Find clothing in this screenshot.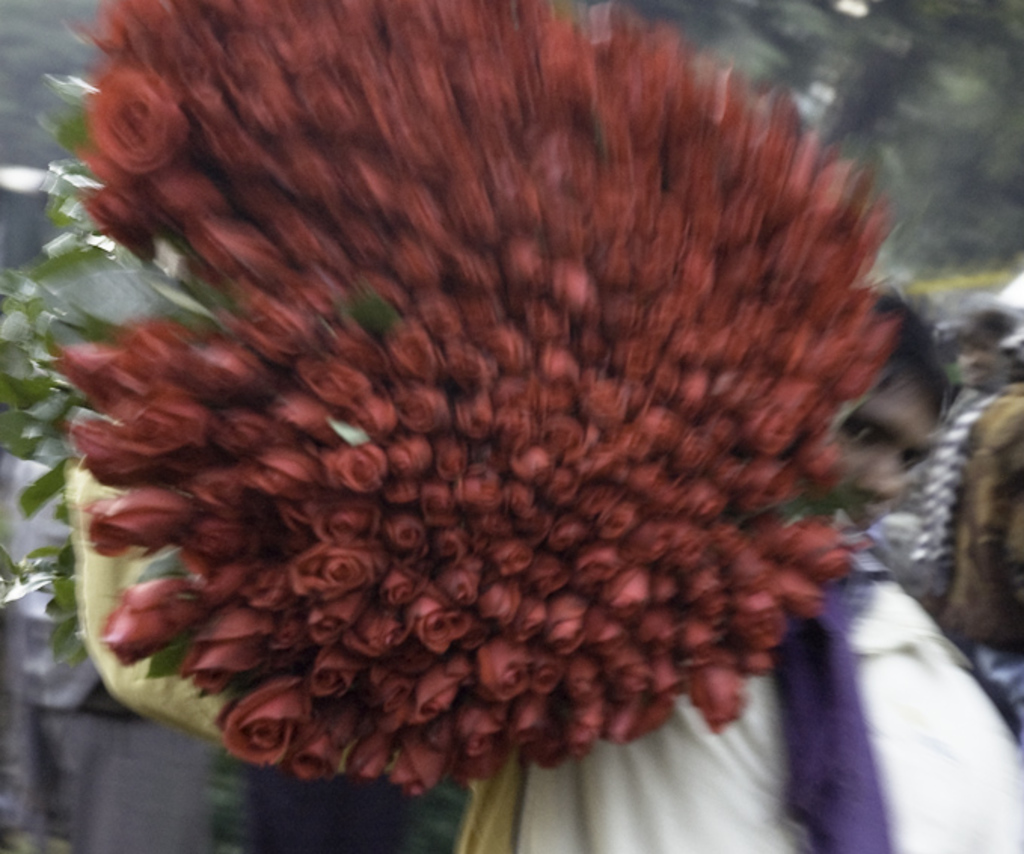
The bounding box for clothing is <box>511,527,1022,852</box>.
